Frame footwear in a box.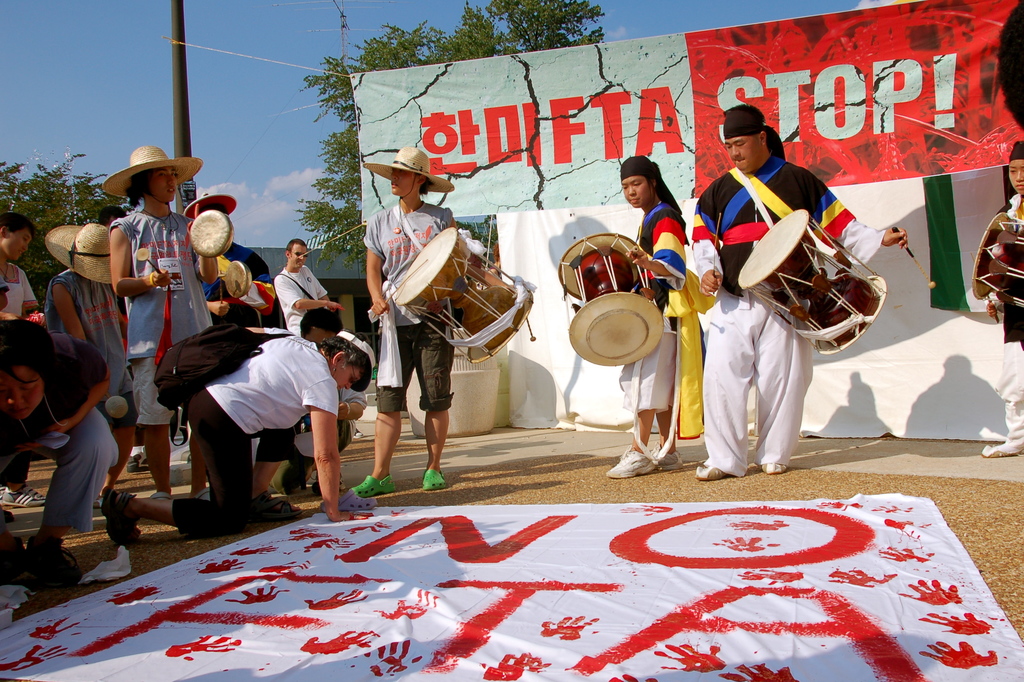
(left=750, top=453, right=787, bottom=479).
